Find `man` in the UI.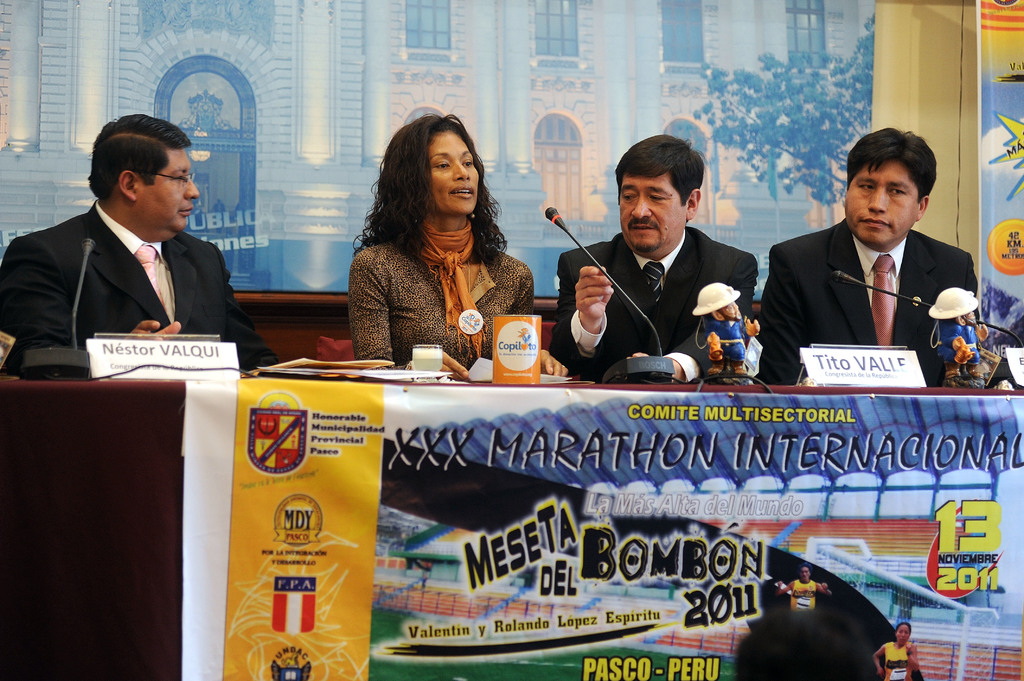
UI element at {"left": 767, "top": 125, "right": 984, "bottom": 376}.
